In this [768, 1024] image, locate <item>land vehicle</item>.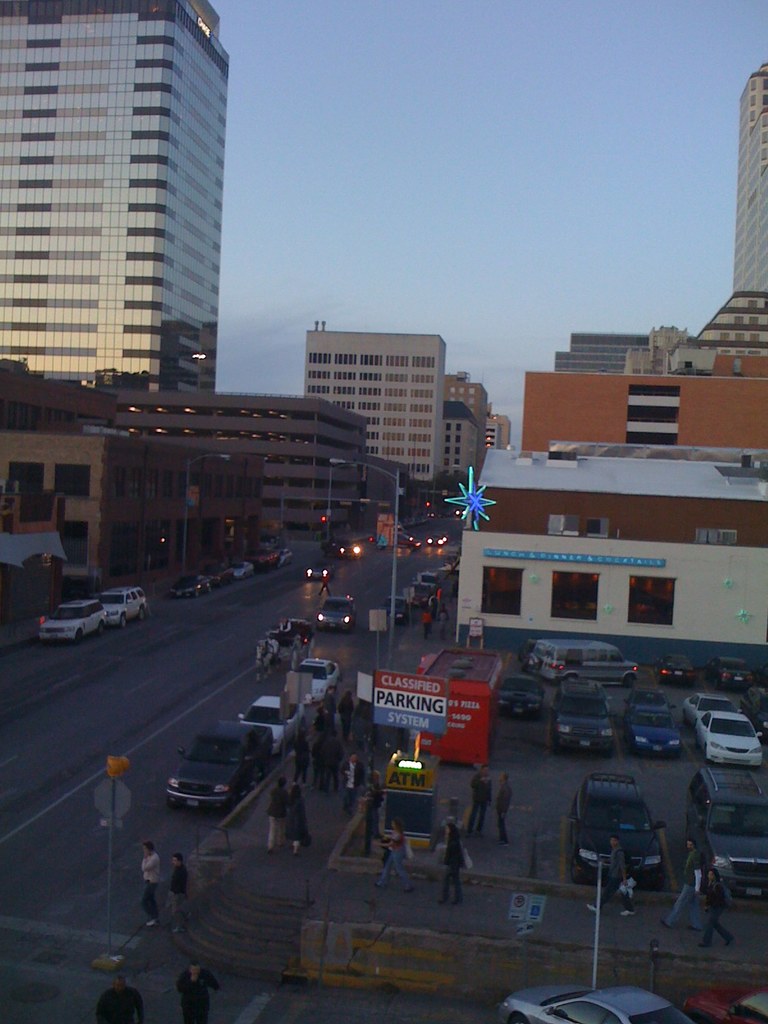
Bounding box: [left=150, top=704, right=312, bottom=828].
